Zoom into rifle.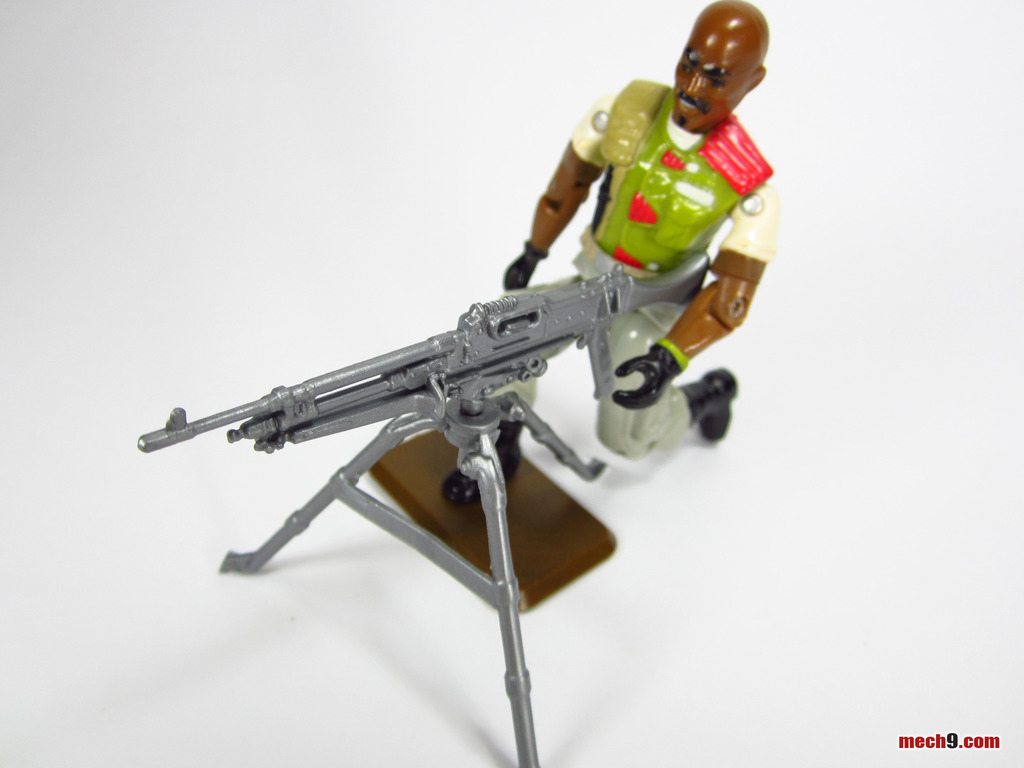
Zoom target: 213,163,731,581.
